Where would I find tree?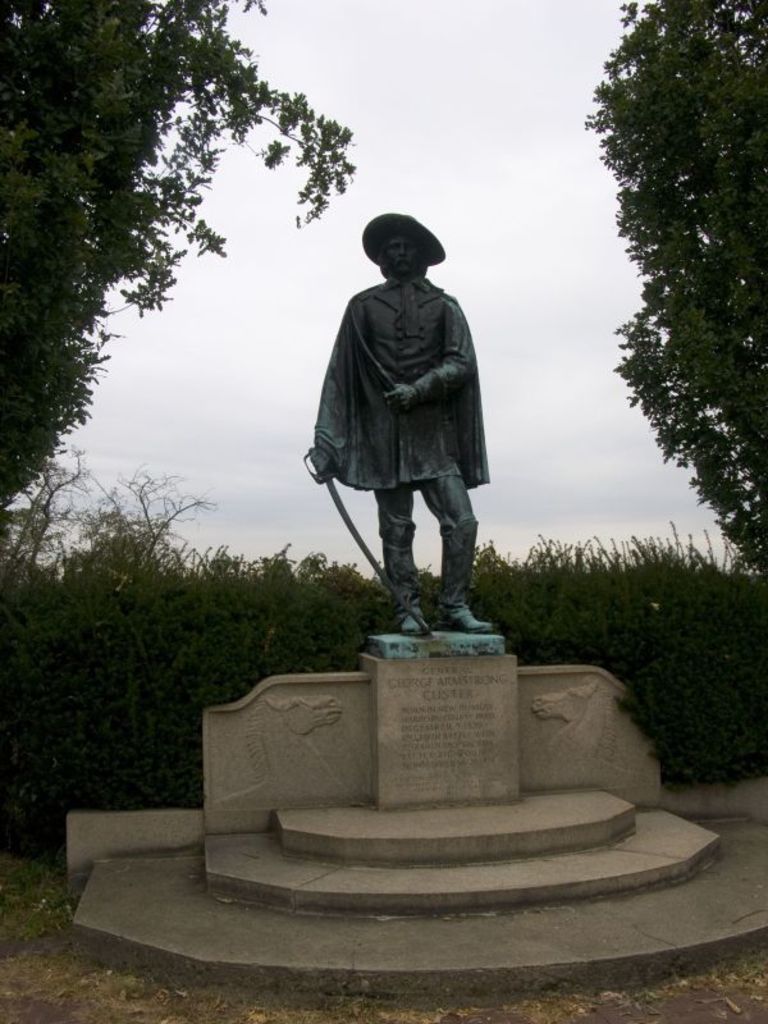
At bbox=(3, 4, 362, 515).
